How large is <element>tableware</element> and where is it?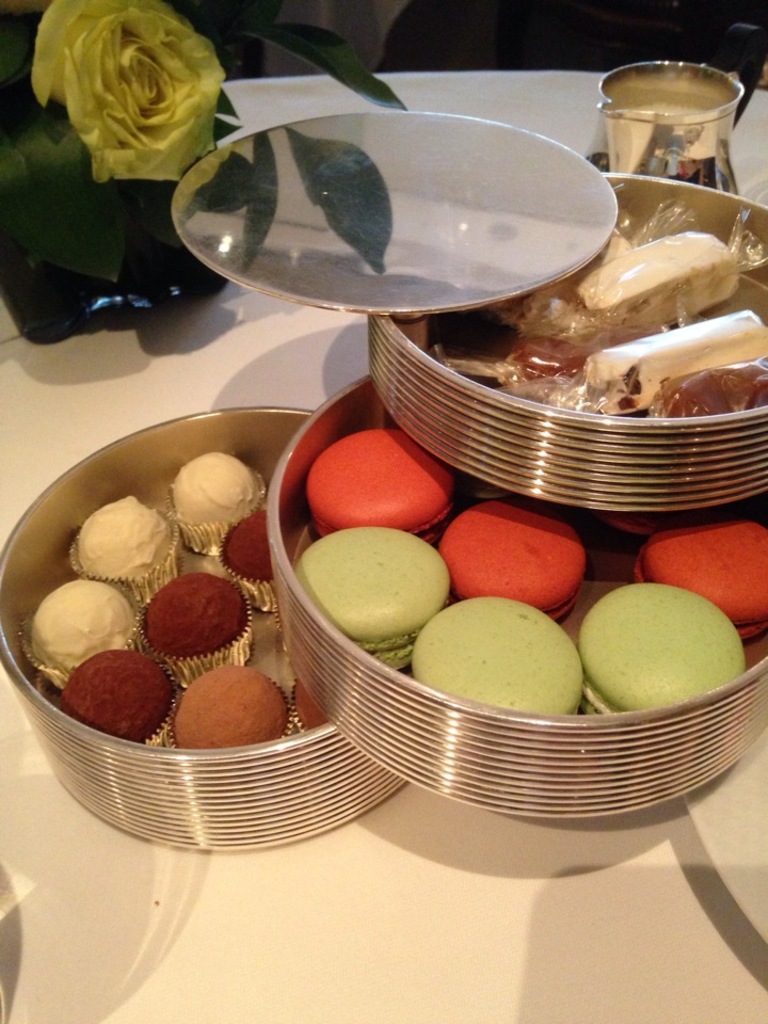
Bounding box: BBox(596, 44, 757, 213).
